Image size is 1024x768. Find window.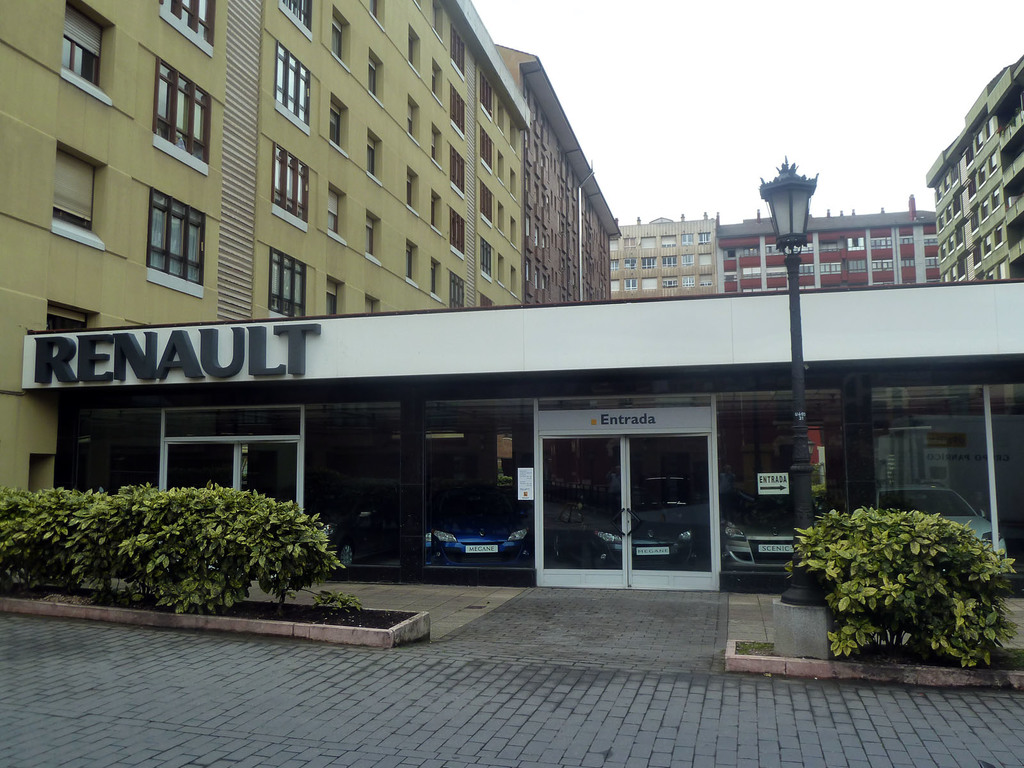
[x1=660, y1=253, x2=678, y2=268].
